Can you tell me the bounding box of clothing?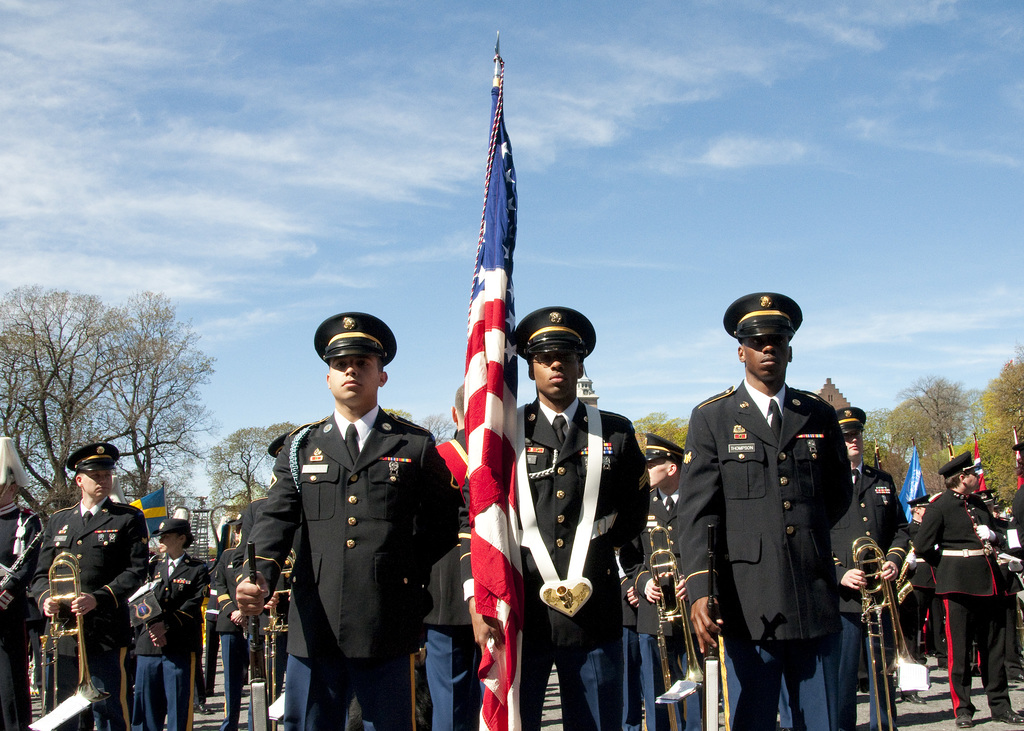
region(24, 499, 153, 730).
